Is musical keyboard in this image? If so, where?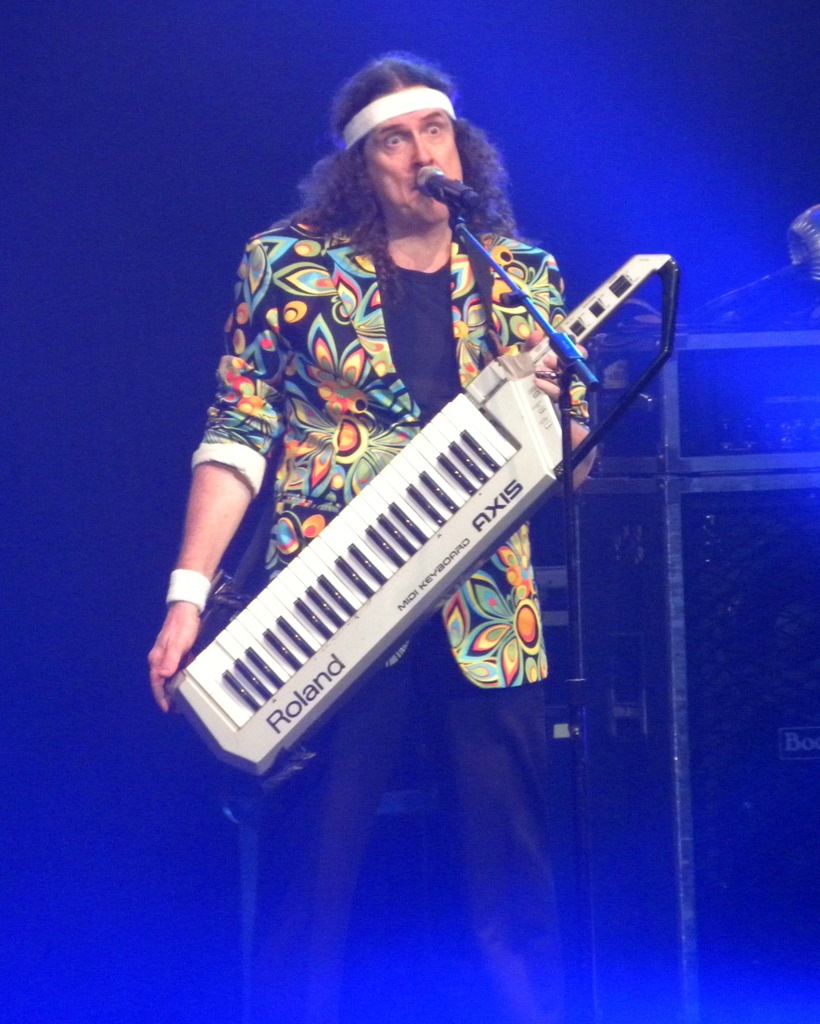
Yes, at [x1=176, y1=320, x2=622, y2=762].
